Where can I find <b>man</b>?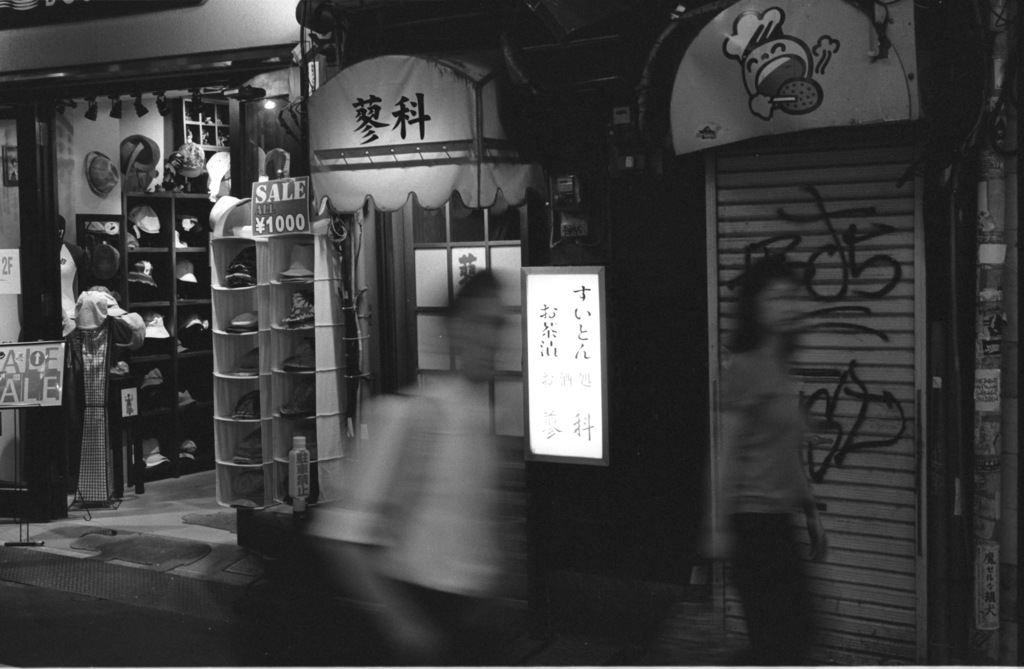
You can find it at x1=58 y1=219 x2=98 y2=481.
